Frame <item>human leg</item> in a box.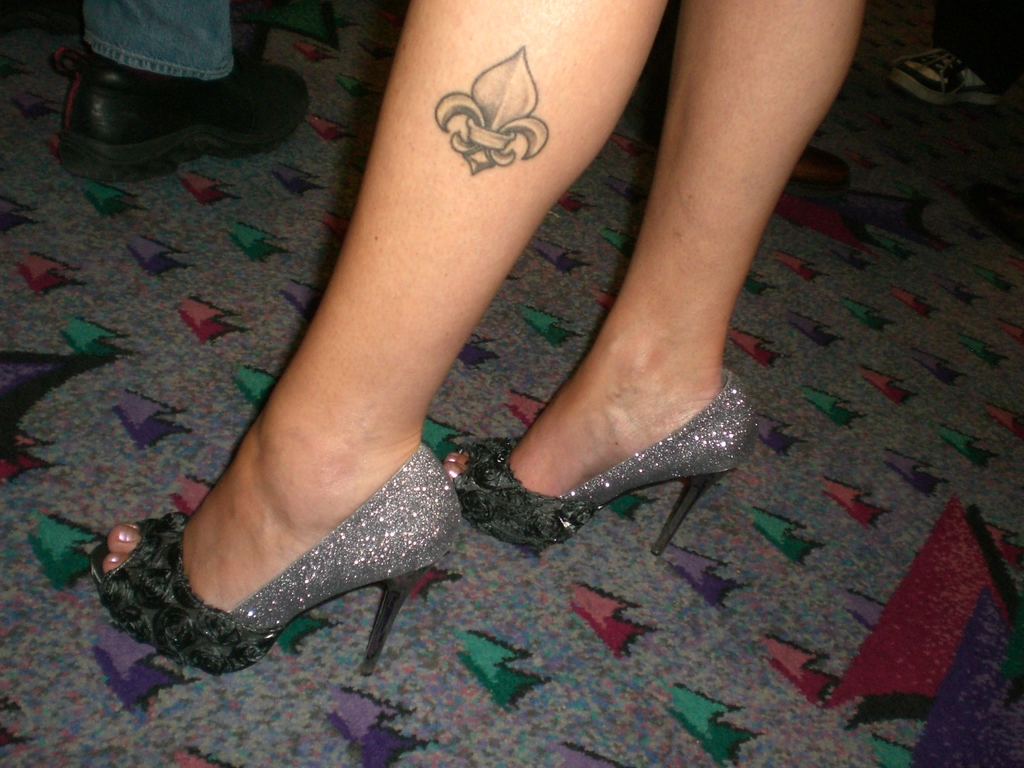
429 0 873 562.
